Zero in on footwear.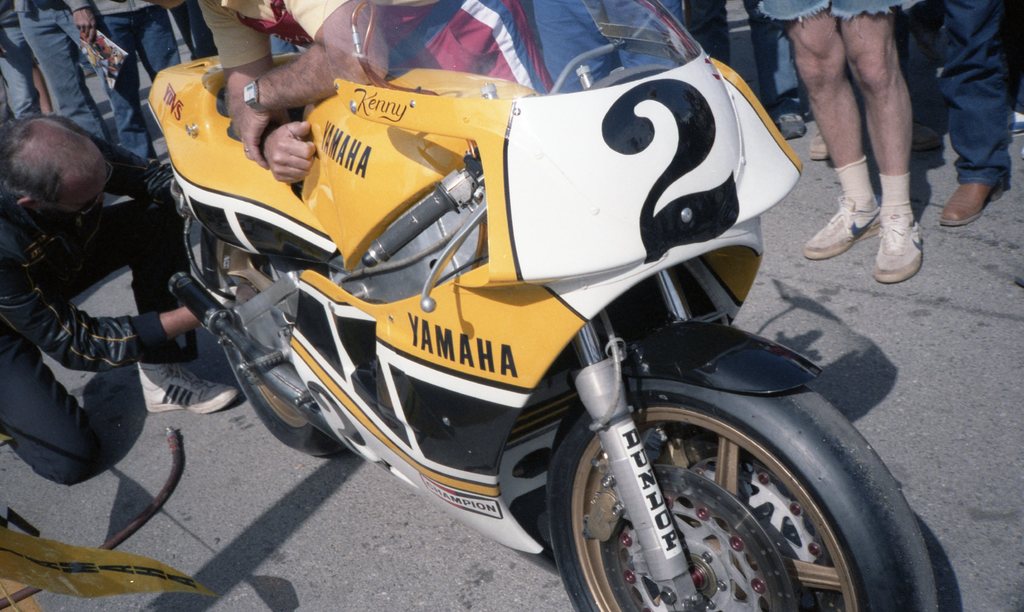
Zeroed in: [x1=806, y1=133, x2=831, y2=161].
